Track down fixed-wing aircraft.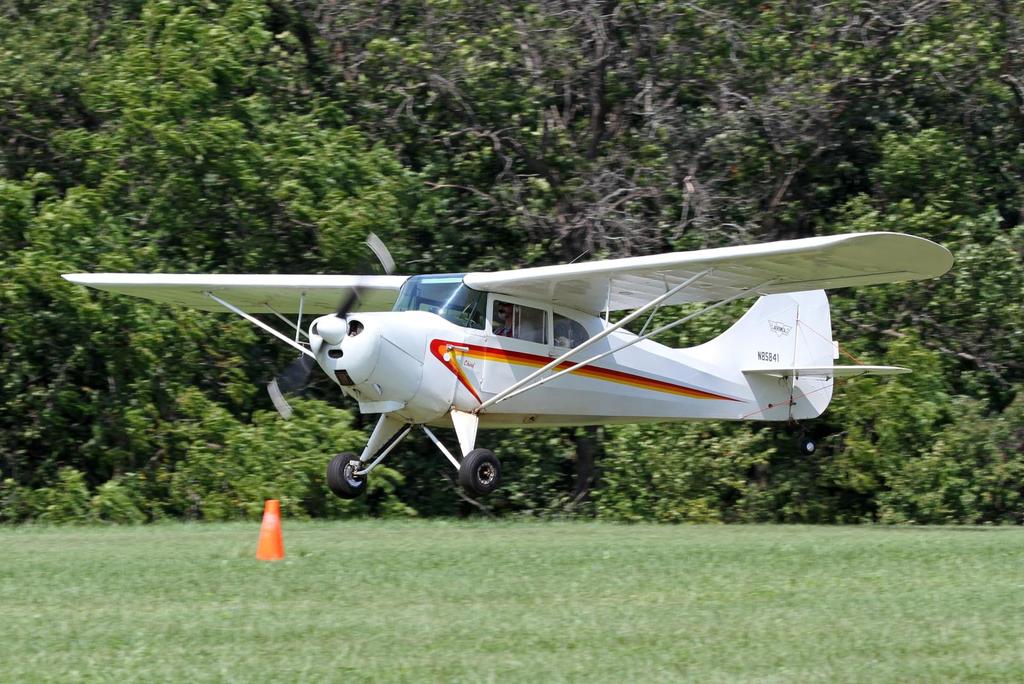
Tracked to x1=62 y1=232 x2=954 y2=497.
